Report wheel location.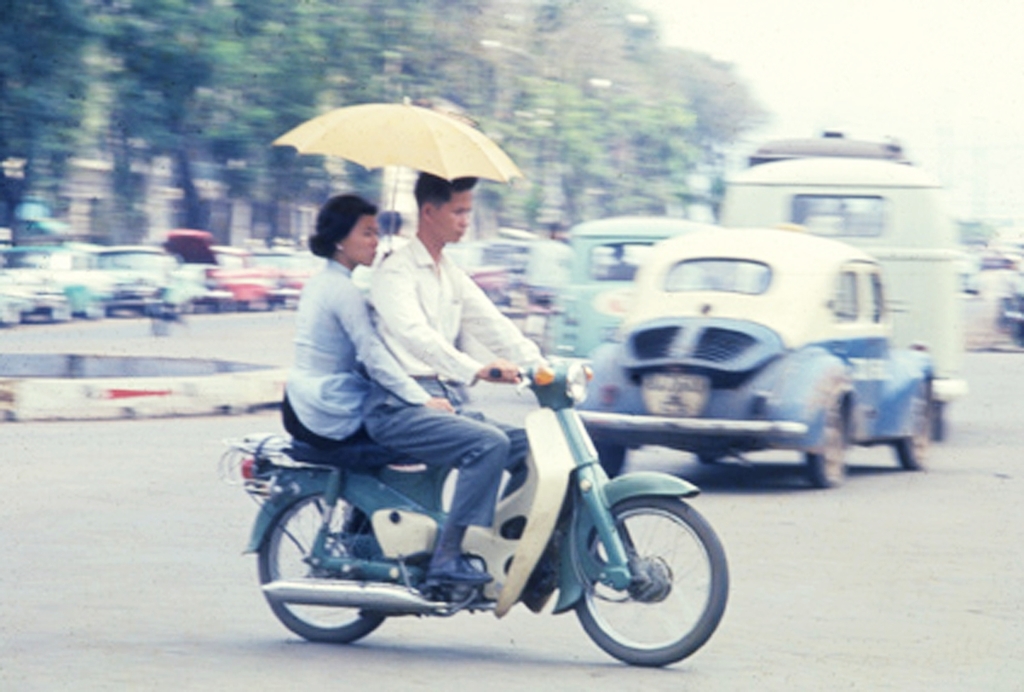
Report: 693, 451, 723, 466.
